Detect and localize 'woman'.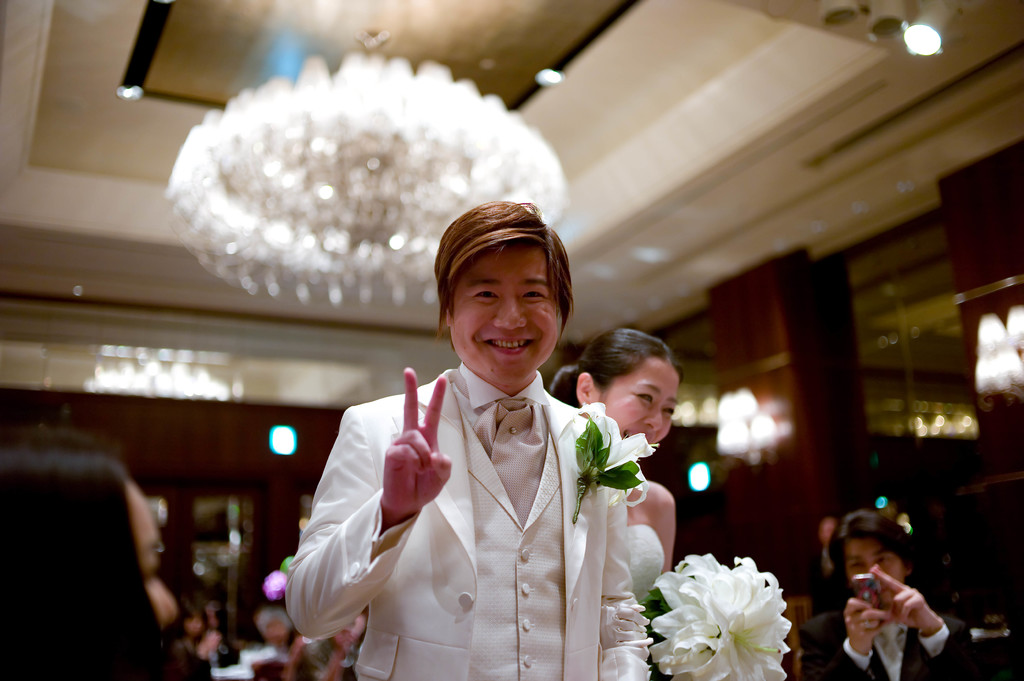
Localized at locate(543, 329, 681, 680).
